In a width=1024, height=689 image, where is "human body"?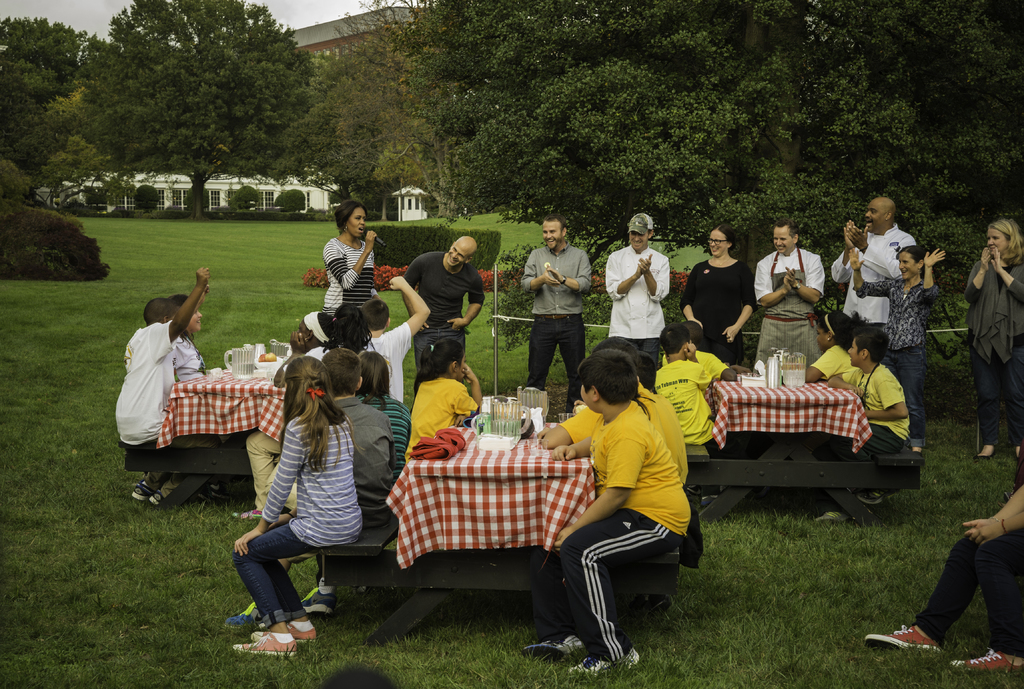
rect(655, 361, 714, 450).
